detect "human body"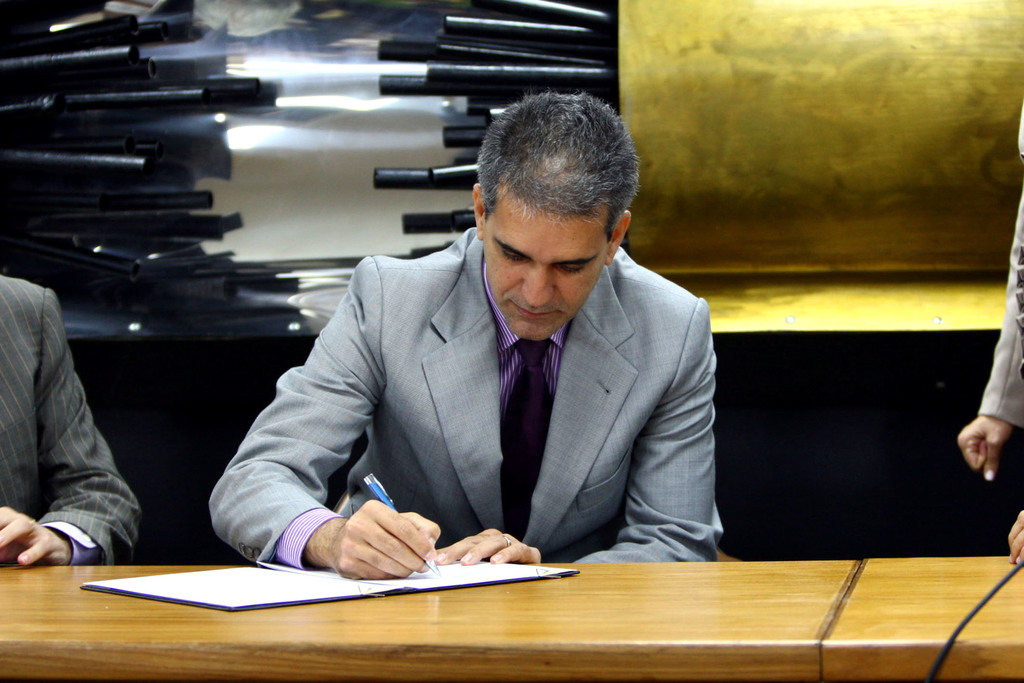
953 115 1023 566
